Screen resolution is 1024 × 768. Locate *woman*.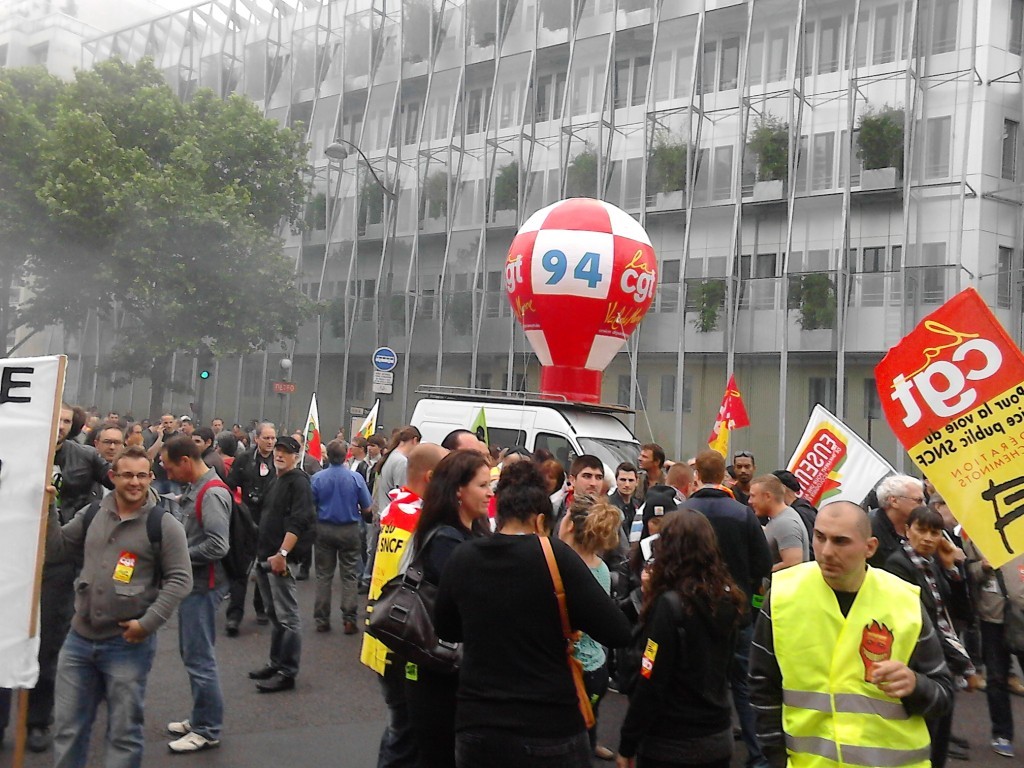
locate(428, 463, 632, 767).
